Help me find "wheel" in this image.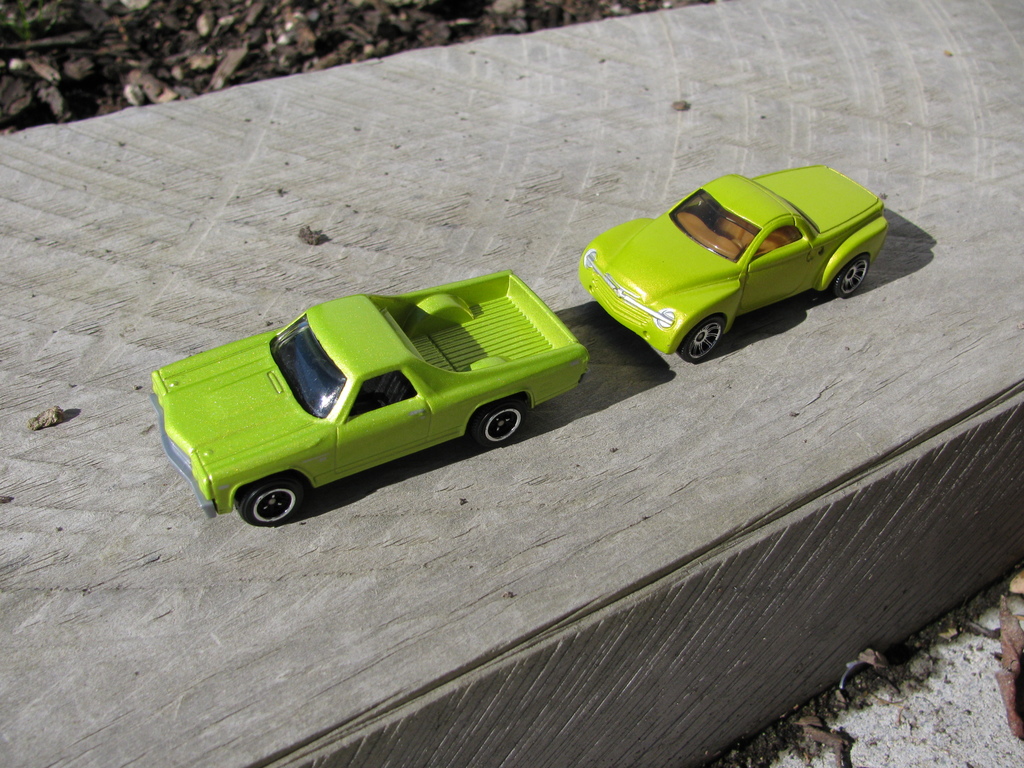
Found it: (467,401,526,442).
